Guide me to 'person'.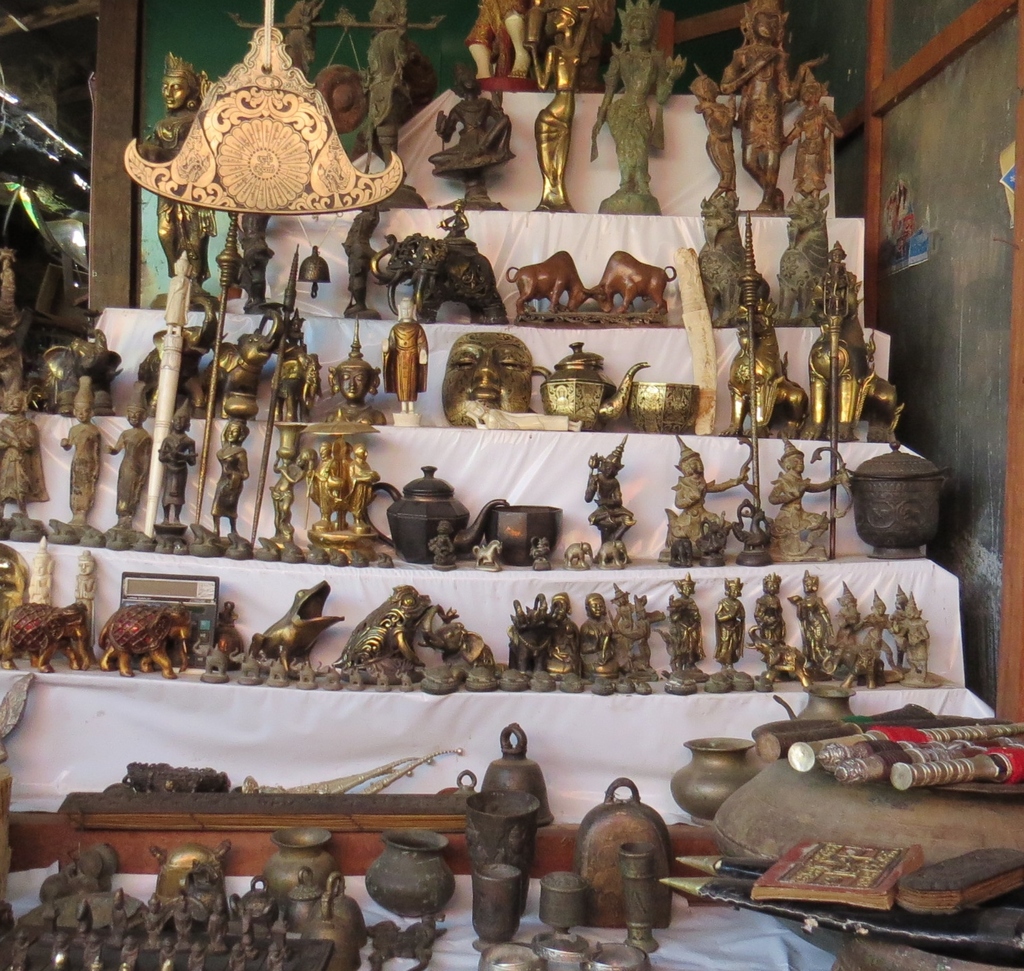
Guidance: bbox=[584, 435, 640, 540].
